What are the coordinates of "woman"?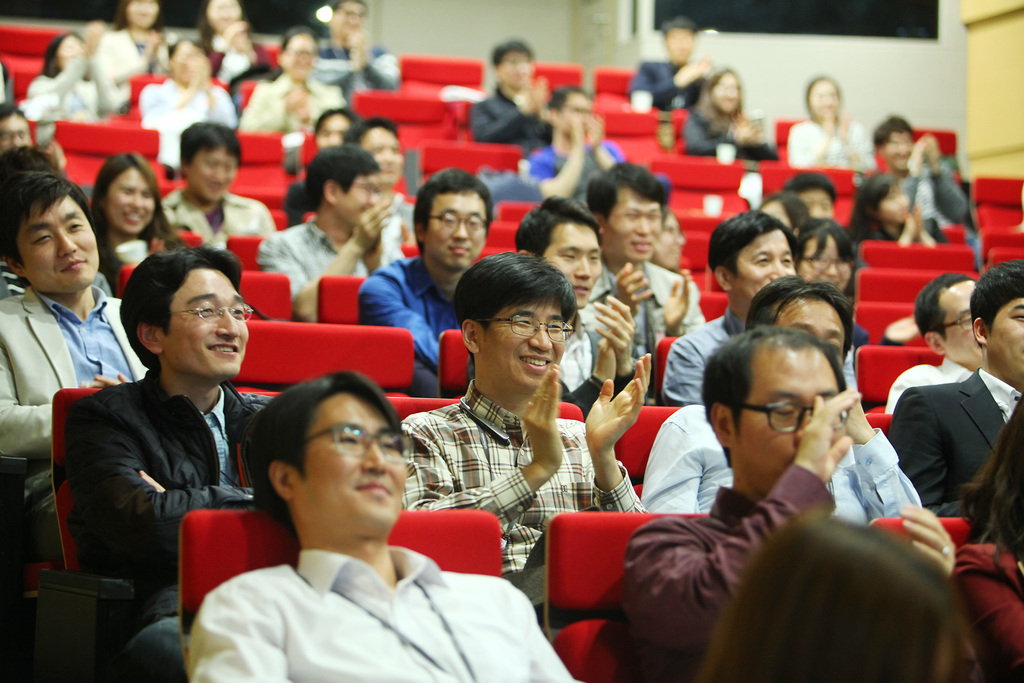
region(794, 216, 876, 349).
